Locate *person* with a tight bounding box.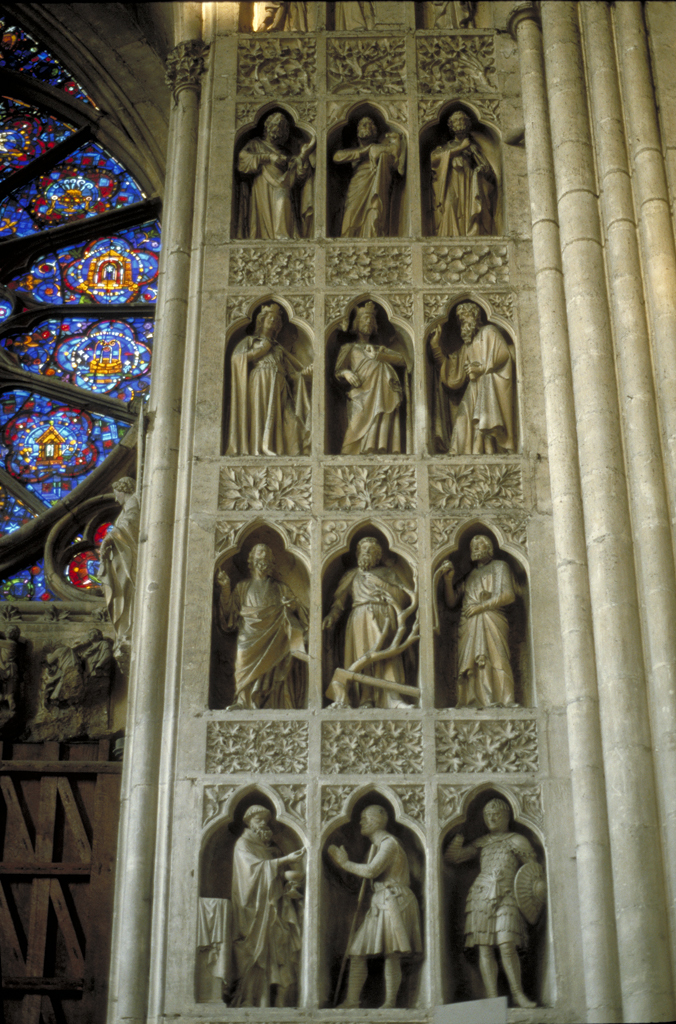
[left=327, top=782, right=432, bottom=1005].
